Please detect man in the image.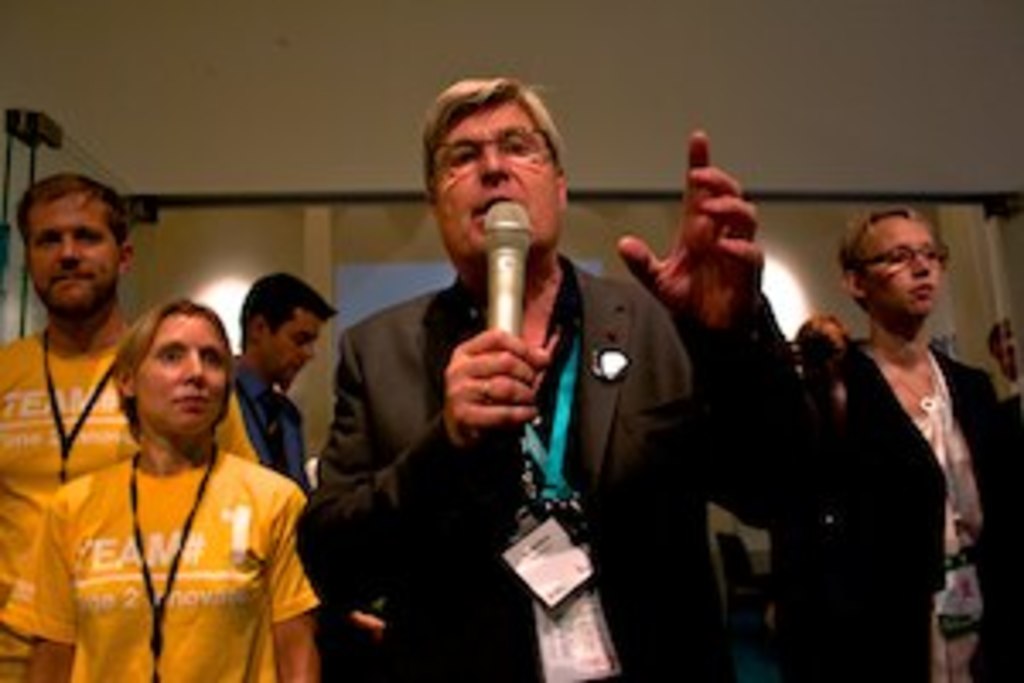
detection(983, 301, 1021, 533).
